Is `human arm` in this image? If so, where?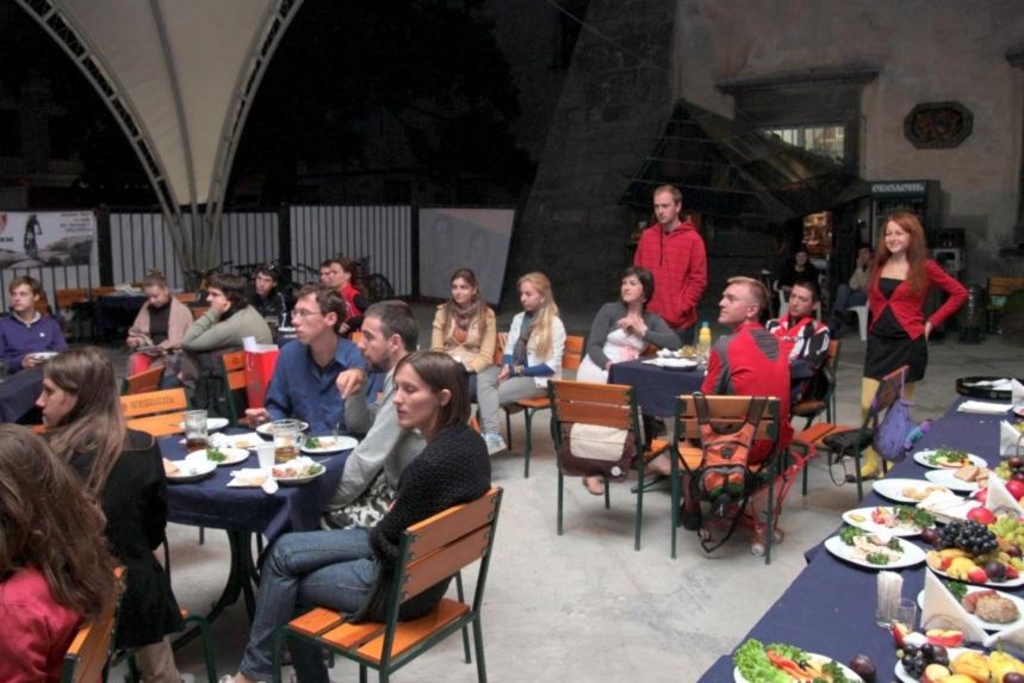
Yes, at 497/315/525/379.
